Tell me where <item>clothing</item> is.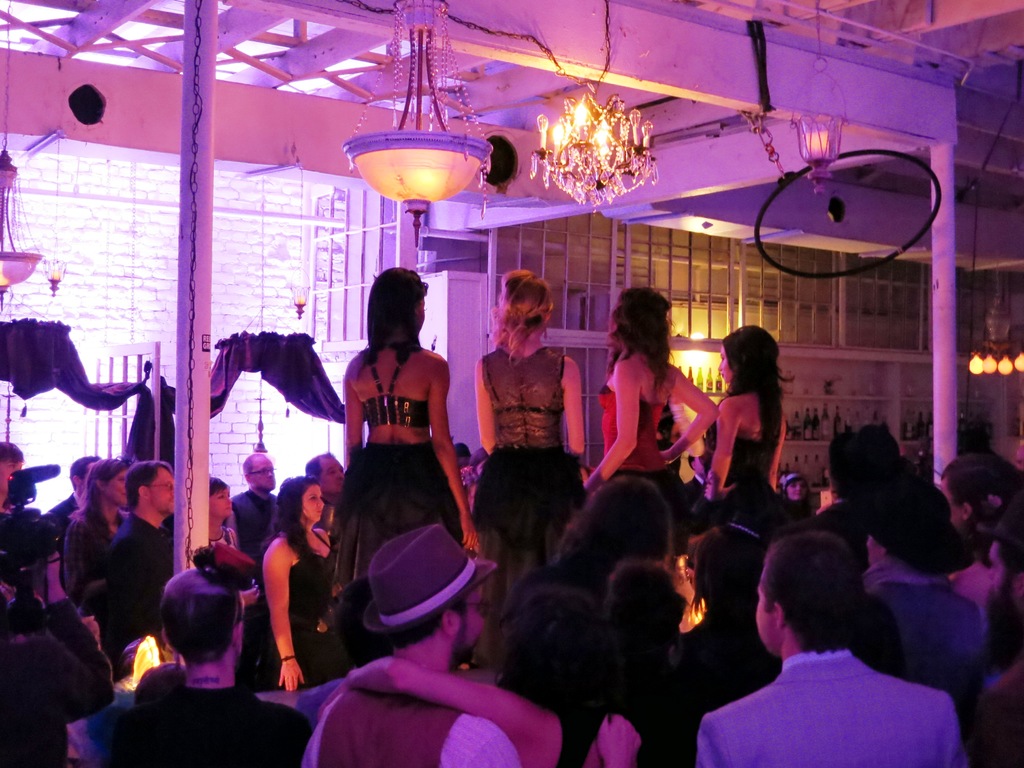
<item>clothing</item> is at 339:339:465:588.
